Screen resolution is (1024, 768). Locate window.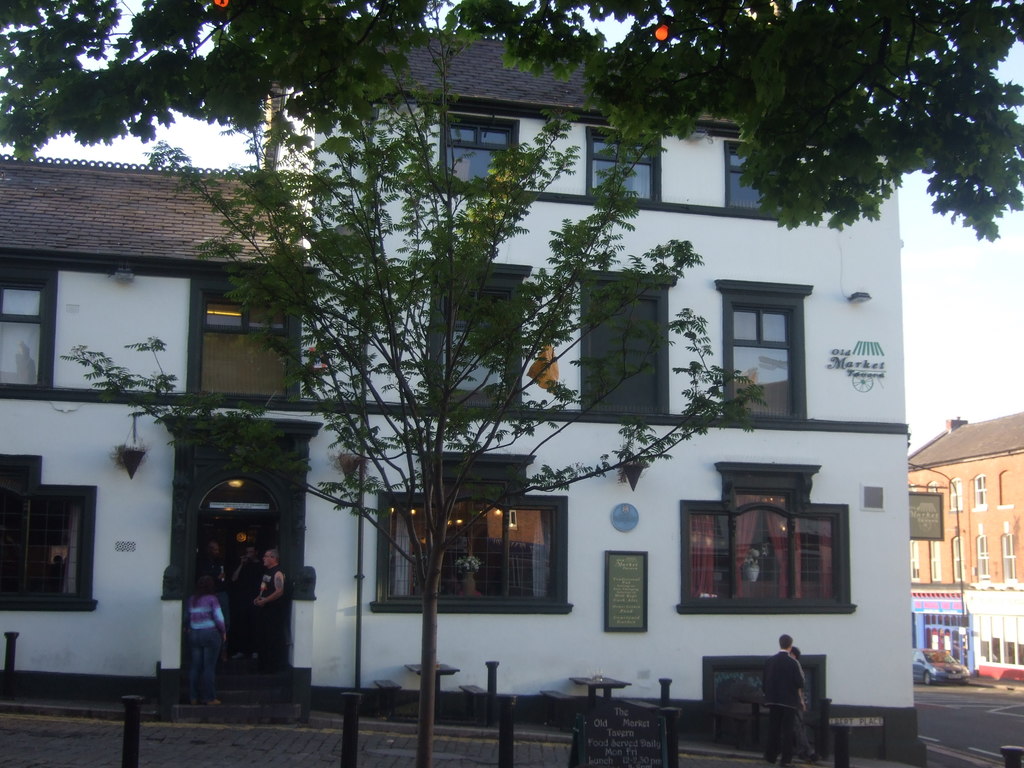
box(193, 281, 308, 408).
